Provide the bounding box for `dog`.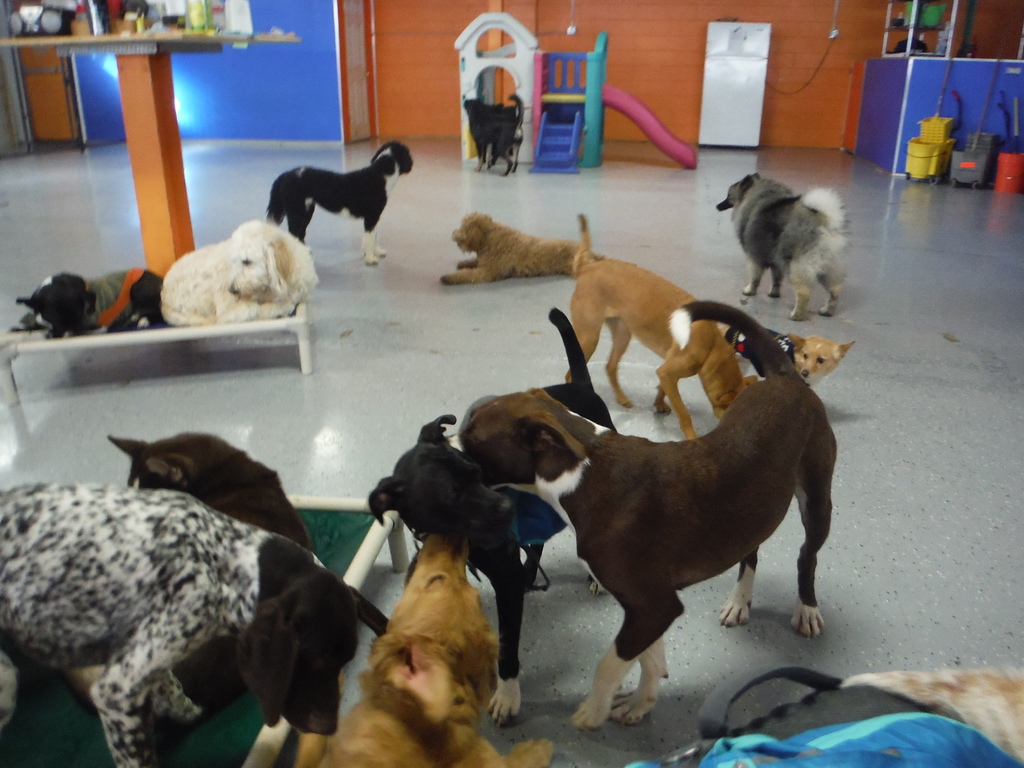
463:93:526:176.
